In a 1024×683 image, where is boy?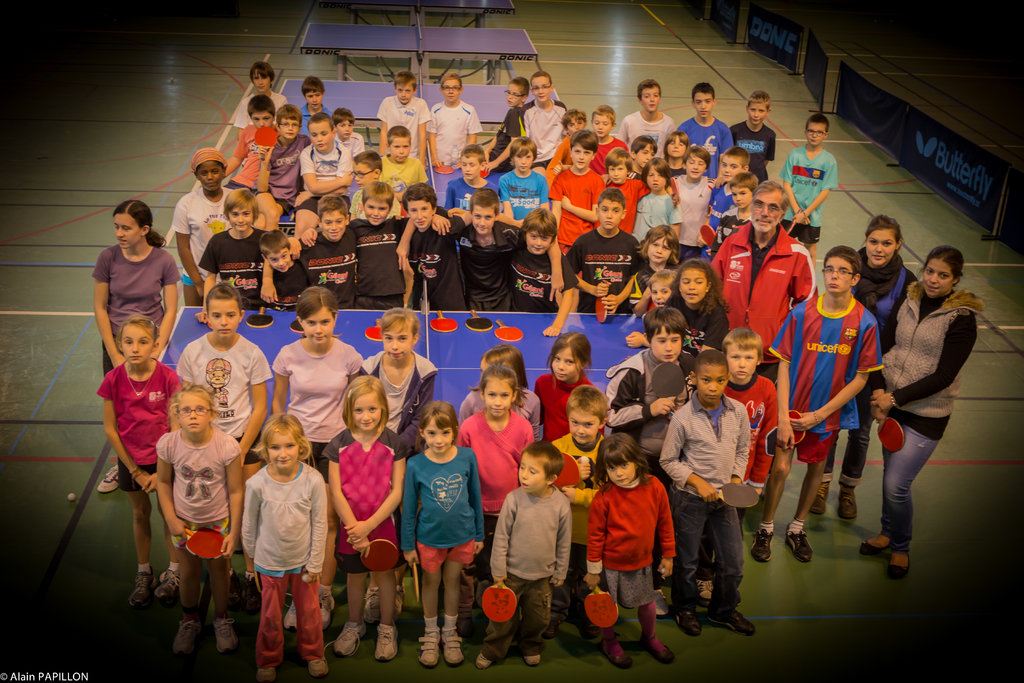
bbox=[301, 183, 449, 309].
